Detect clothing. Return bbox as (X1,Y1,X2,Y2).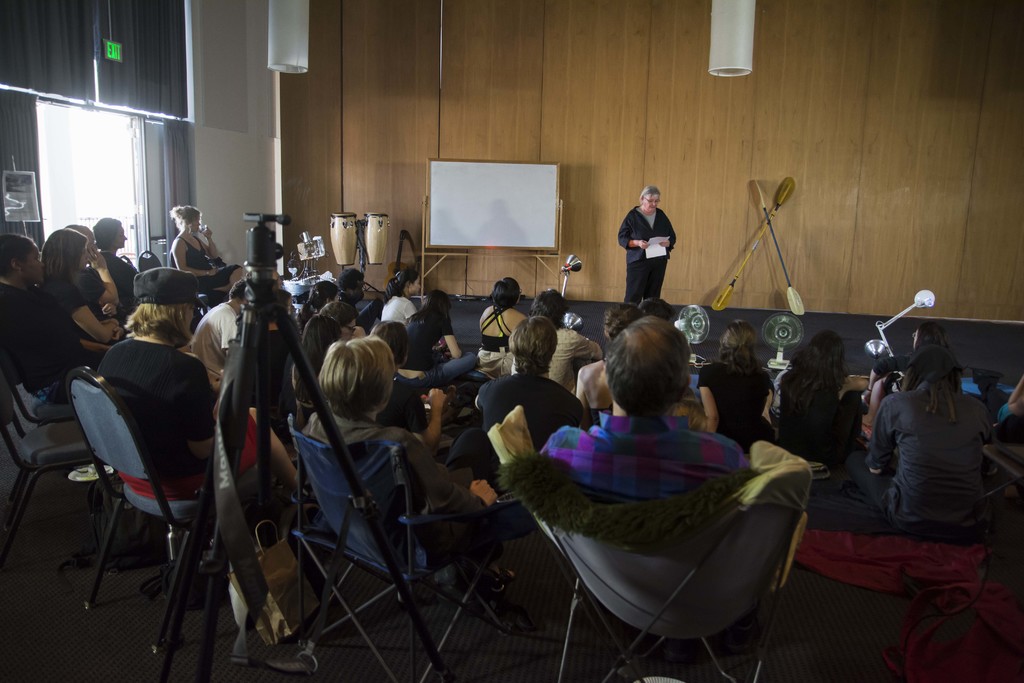
(623,250,669,297).
